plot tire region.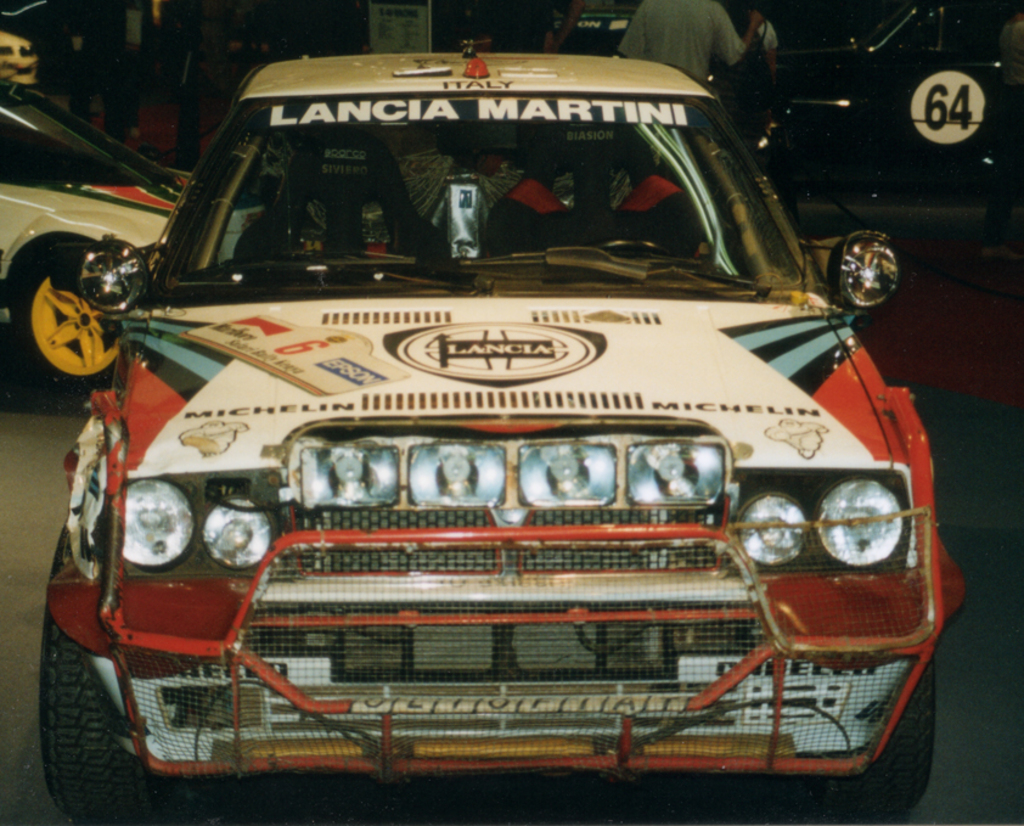
Plotted at (1, 249, 113, 405).
